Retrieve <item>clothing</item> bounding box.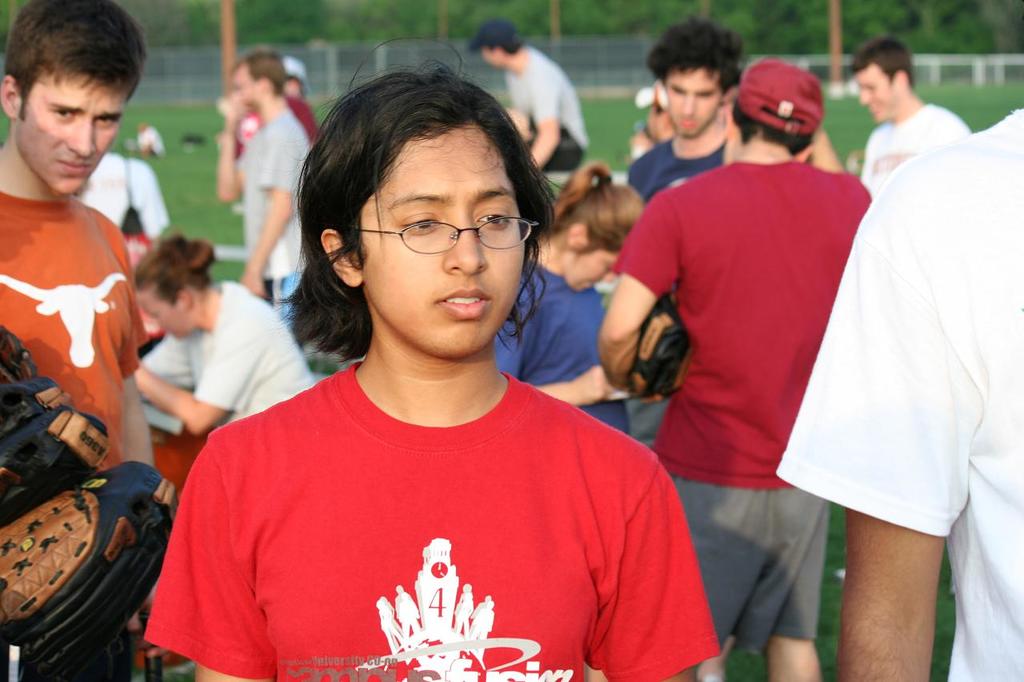
Bounding box: (x1=621, y1=143, x2=749, y2=441).
